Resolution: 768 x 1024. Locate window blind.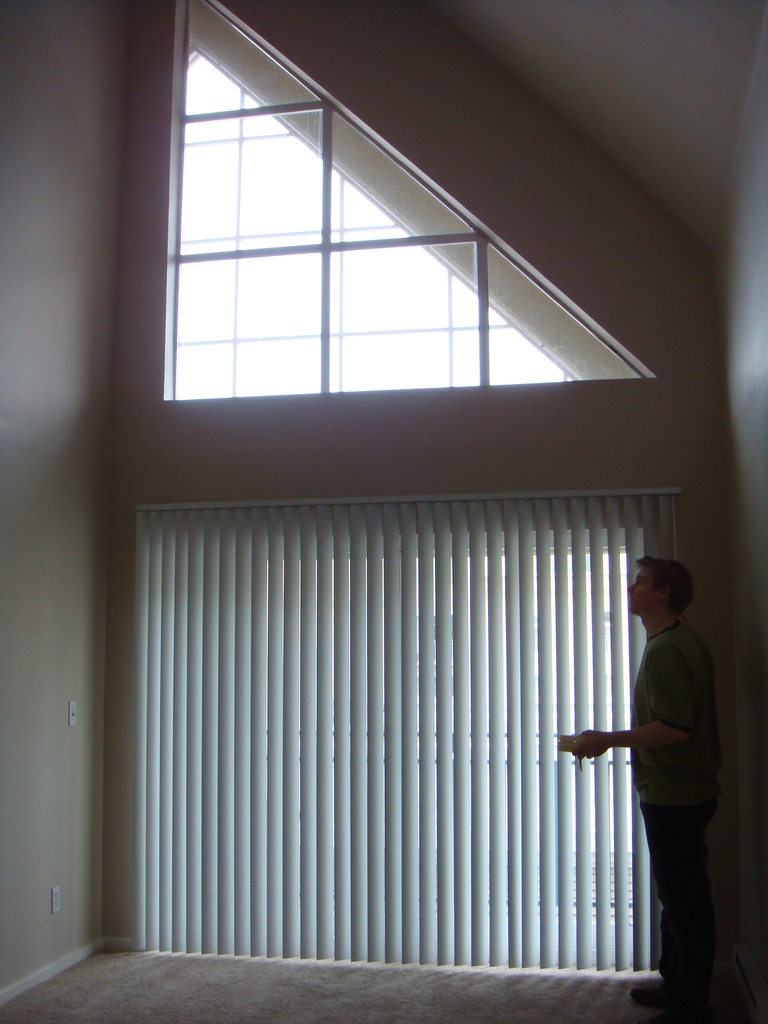
BBox(124, 494, 696, 970).
